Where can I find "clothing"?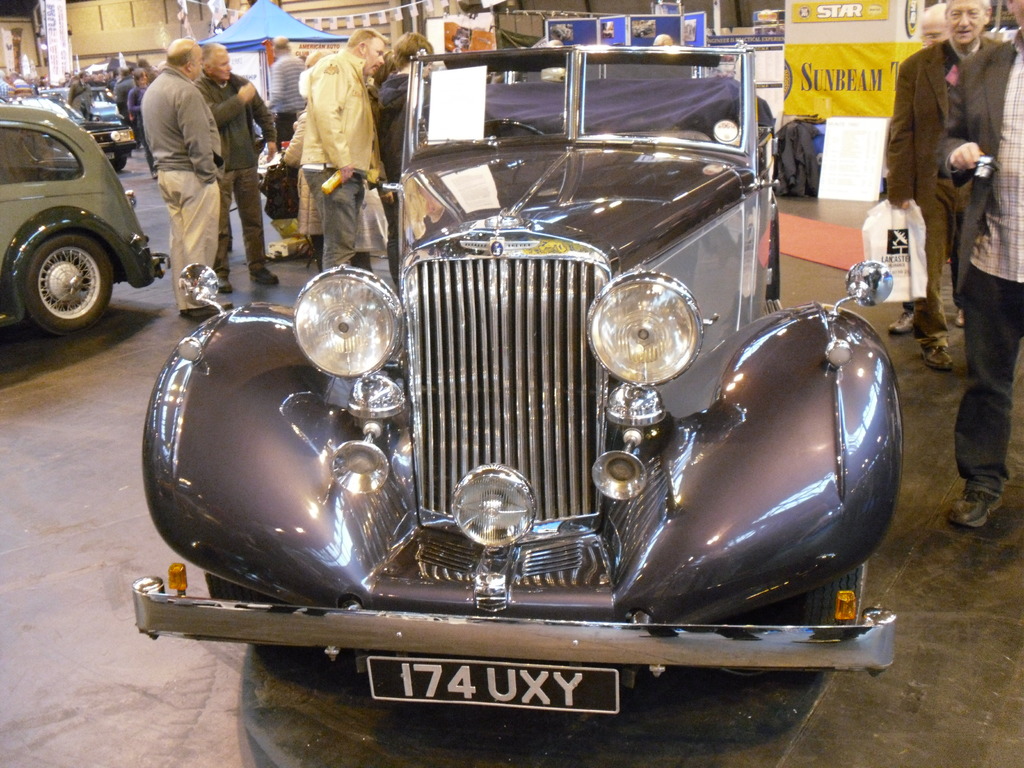
You can find it at x1=131, y1=88, x2=154, y2=166.
